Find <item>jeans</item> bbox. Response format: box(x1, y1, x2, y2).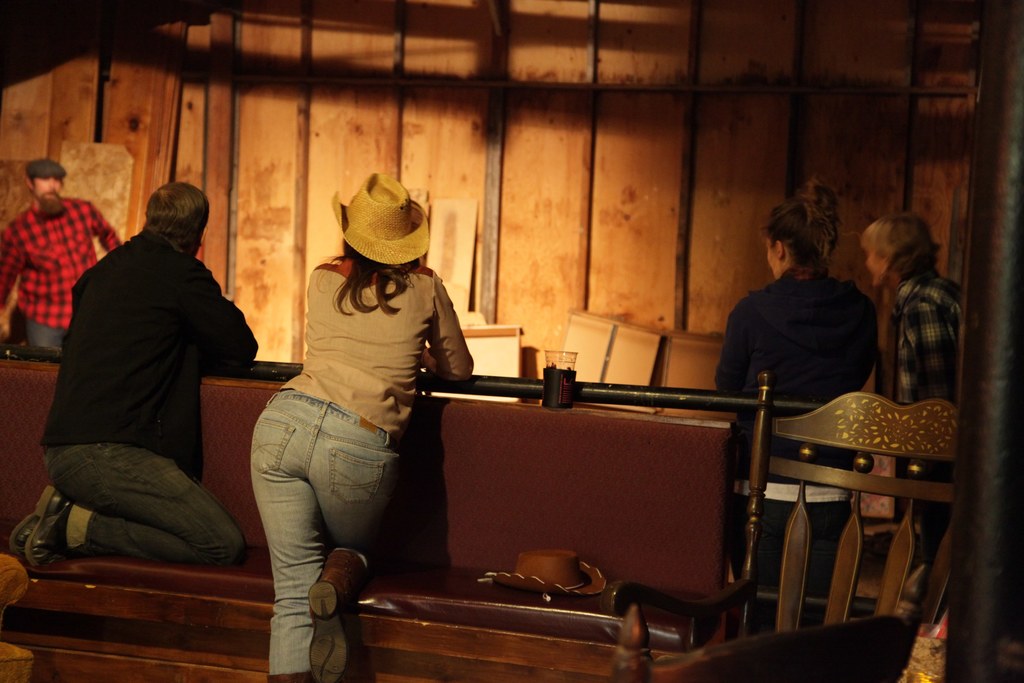
box(20, 315, 65, 345).
